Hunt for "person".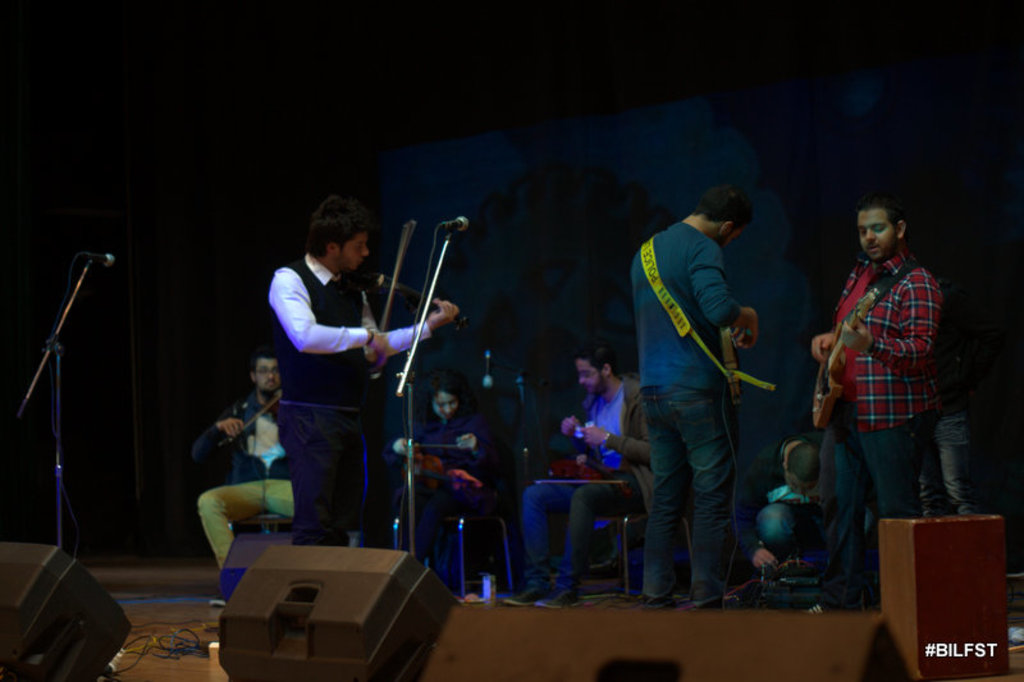
Hunted down at 381,371,499,599.
